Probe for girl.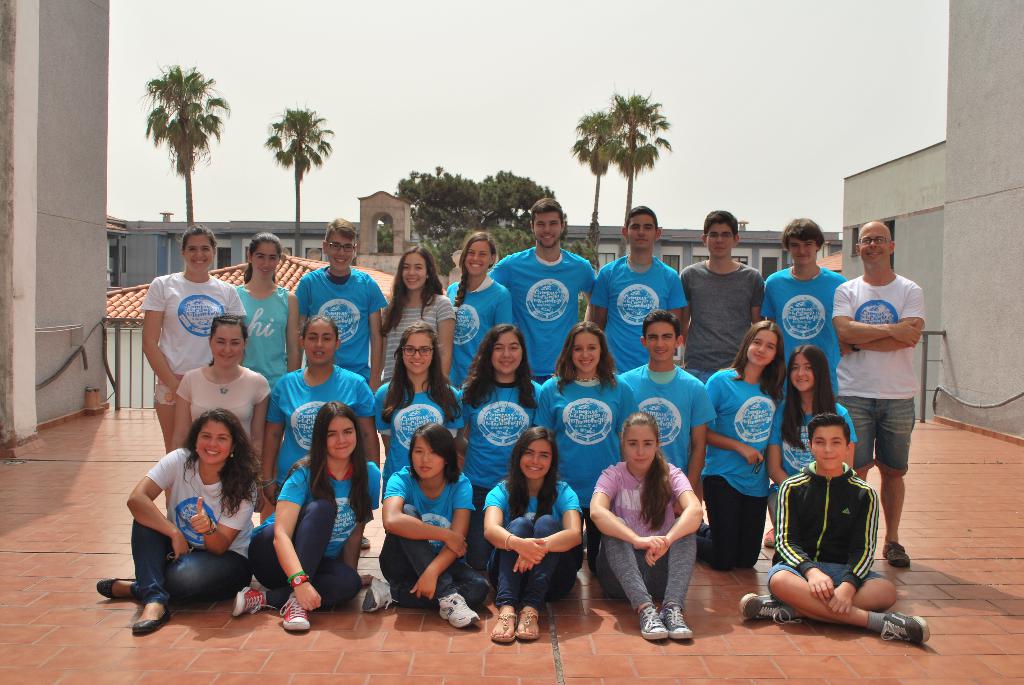
Probe result: [left=372, top=321, right=464, bottom=501].
